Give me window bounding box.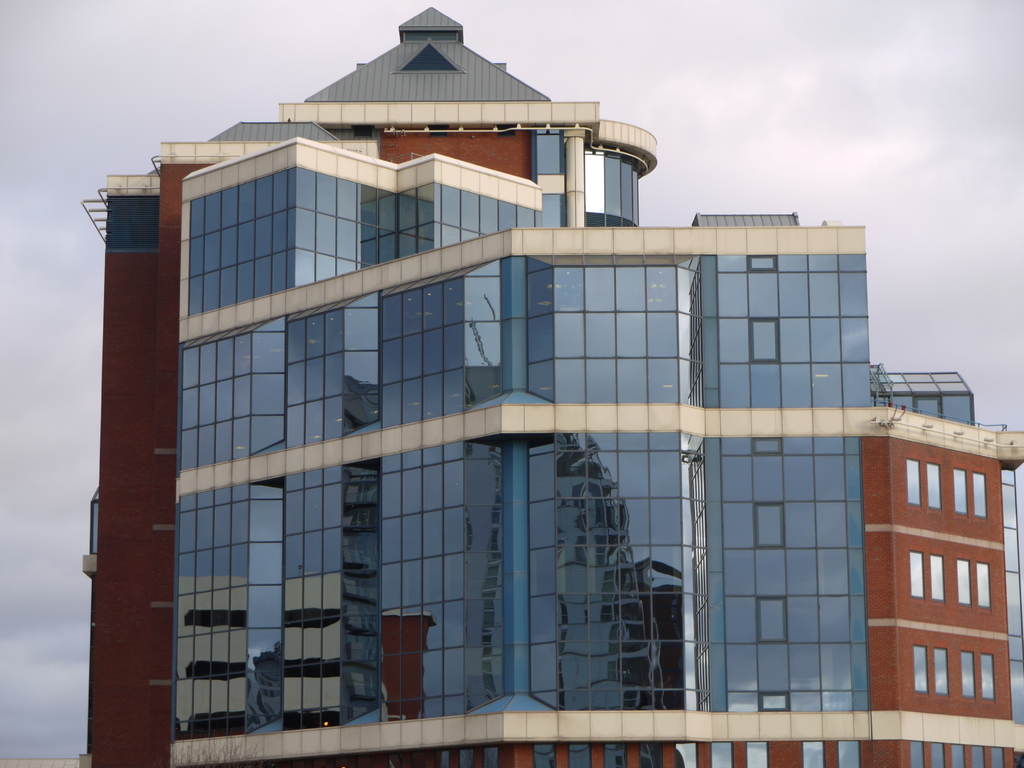
bbox(953, 557, 970, 610).
